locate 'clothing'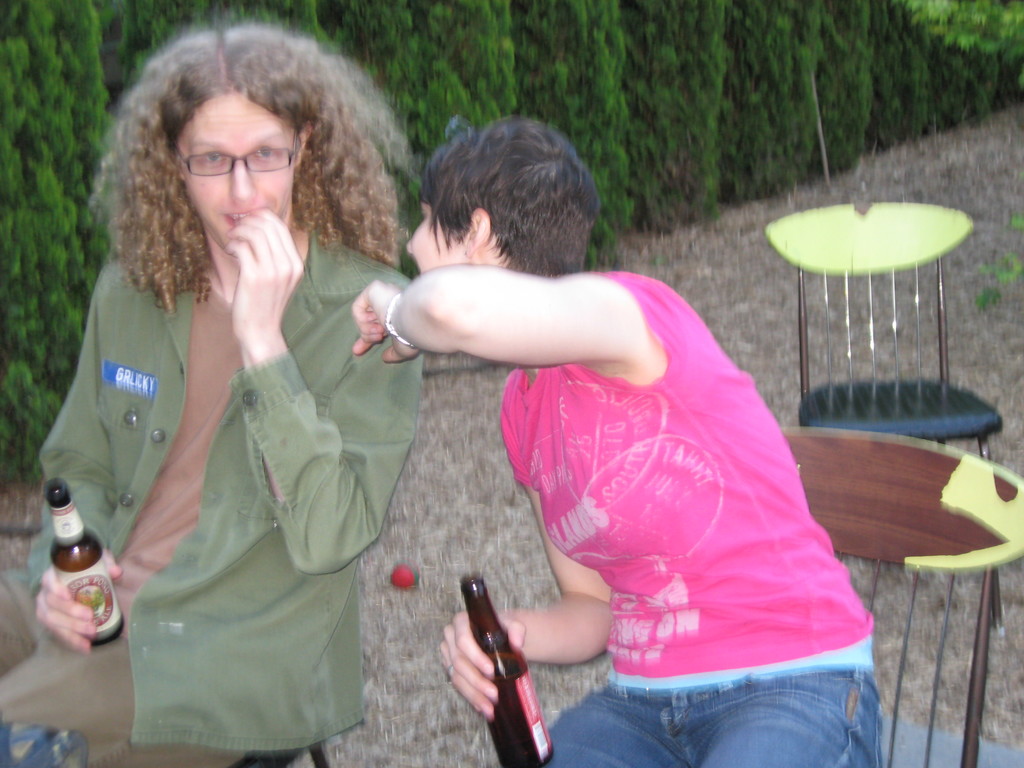
bbox=(0, 223, 433, 767)
